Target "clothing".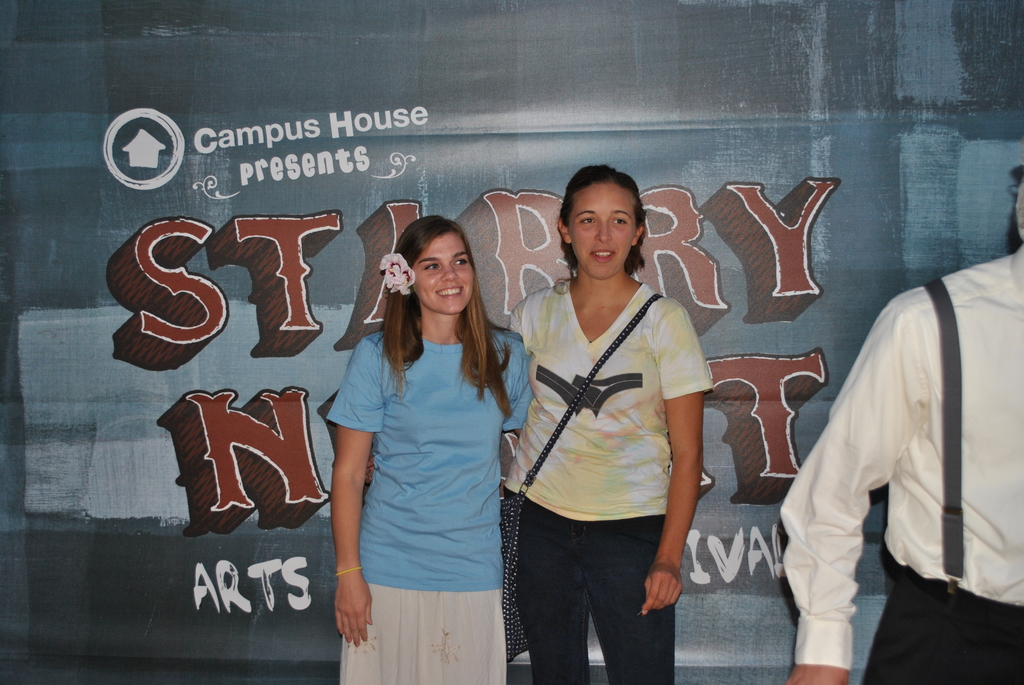
Target region: Rect(326, 328, 535, 684).
